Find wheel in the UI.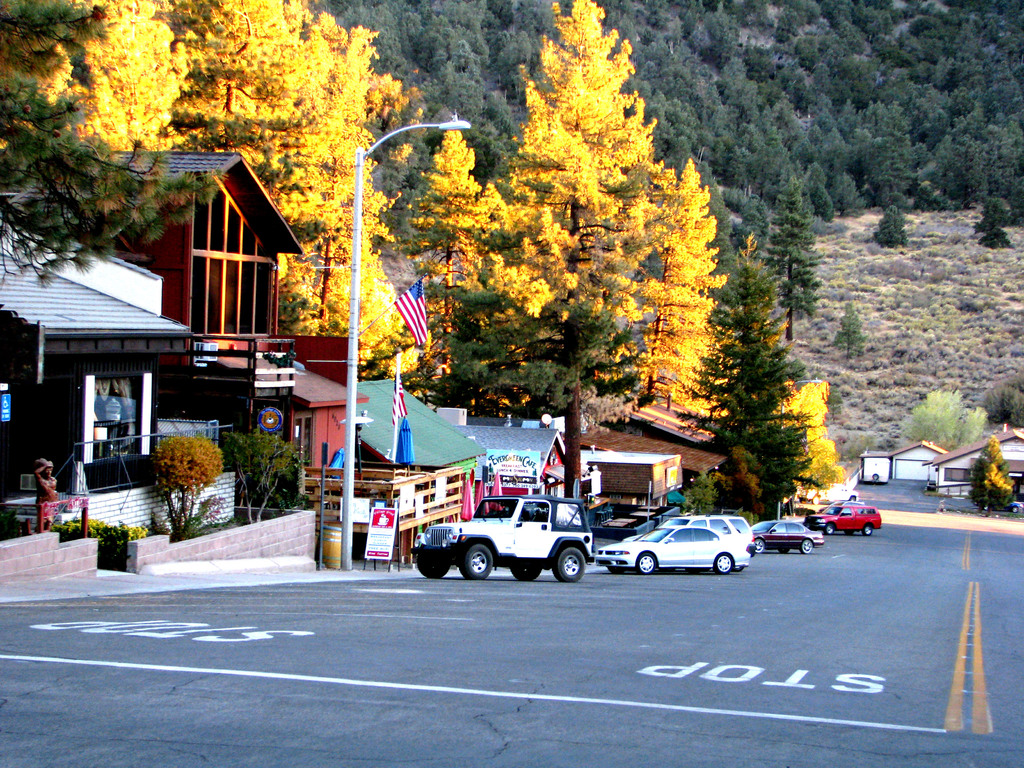
UI element at locate(417, 555, 448, 579).
